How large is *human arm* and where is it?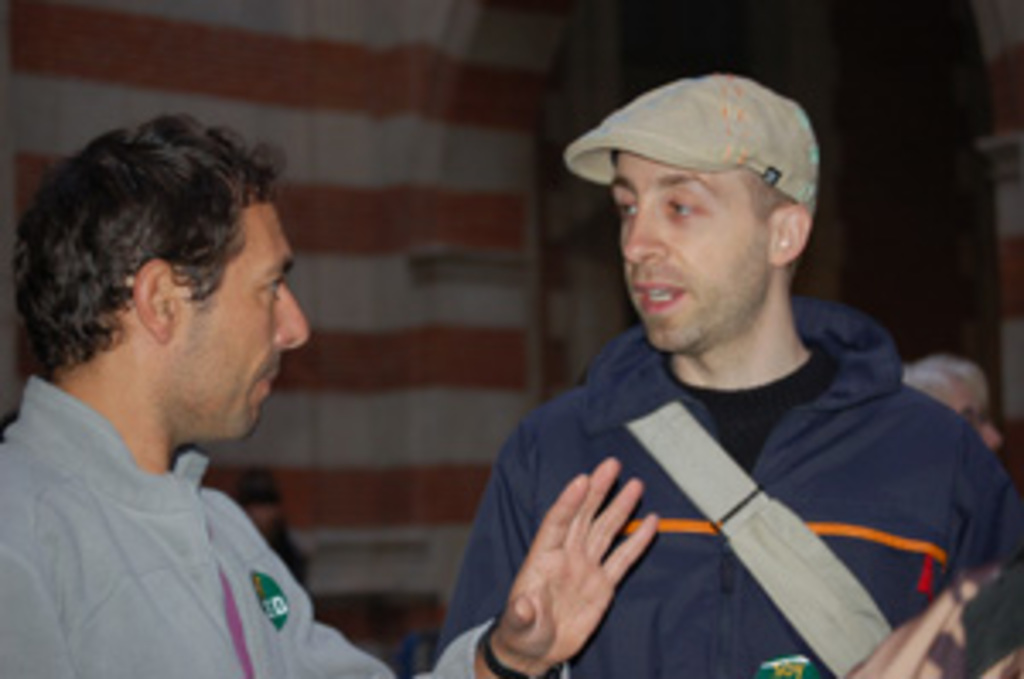
Bounding box: [x1=430, y1=464, x2=659, y2=676].
